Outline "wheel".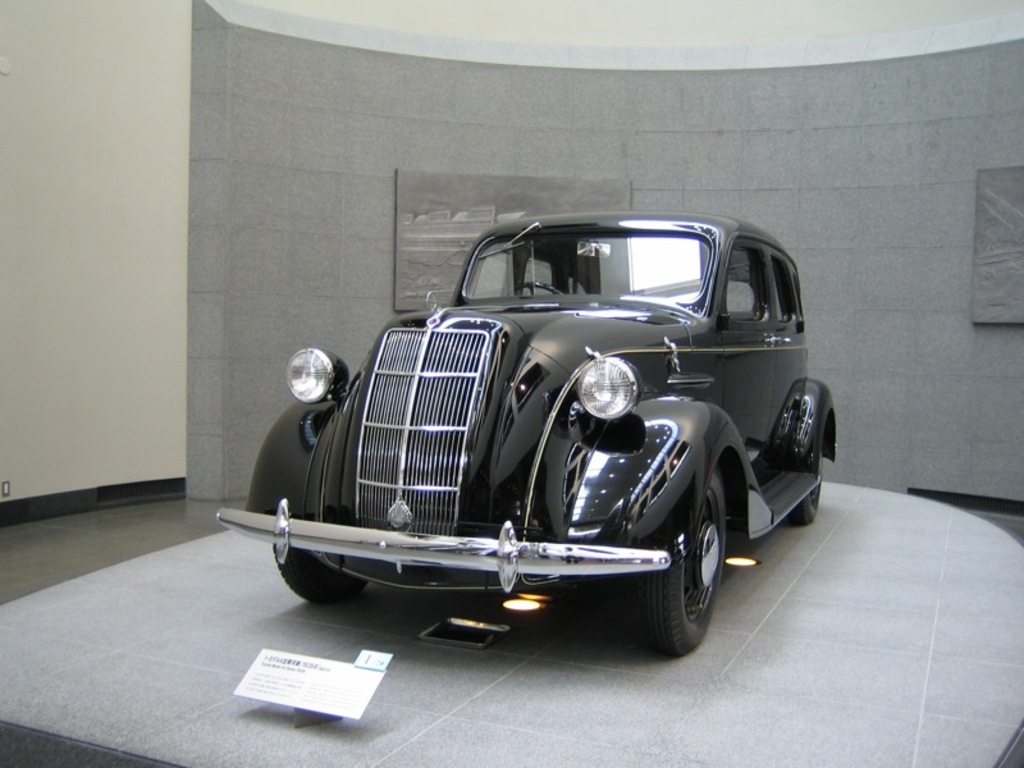
Outline: x1=635 y1=483 x2=733 y2=664.
